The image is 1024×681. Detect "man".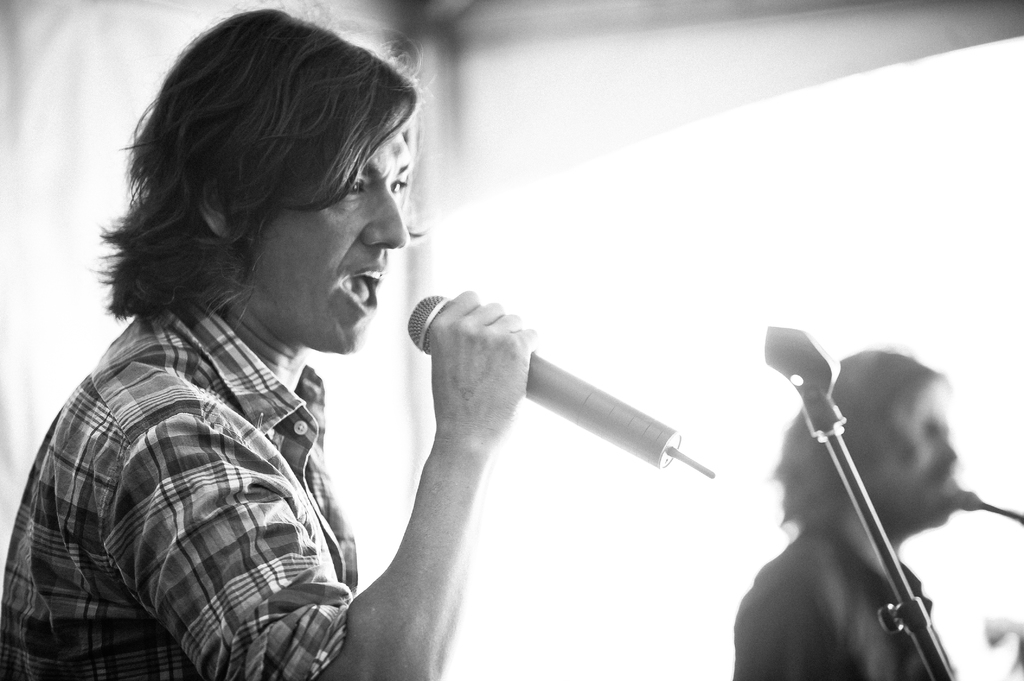
Detection: Rect(0, 15, 534, 680).
